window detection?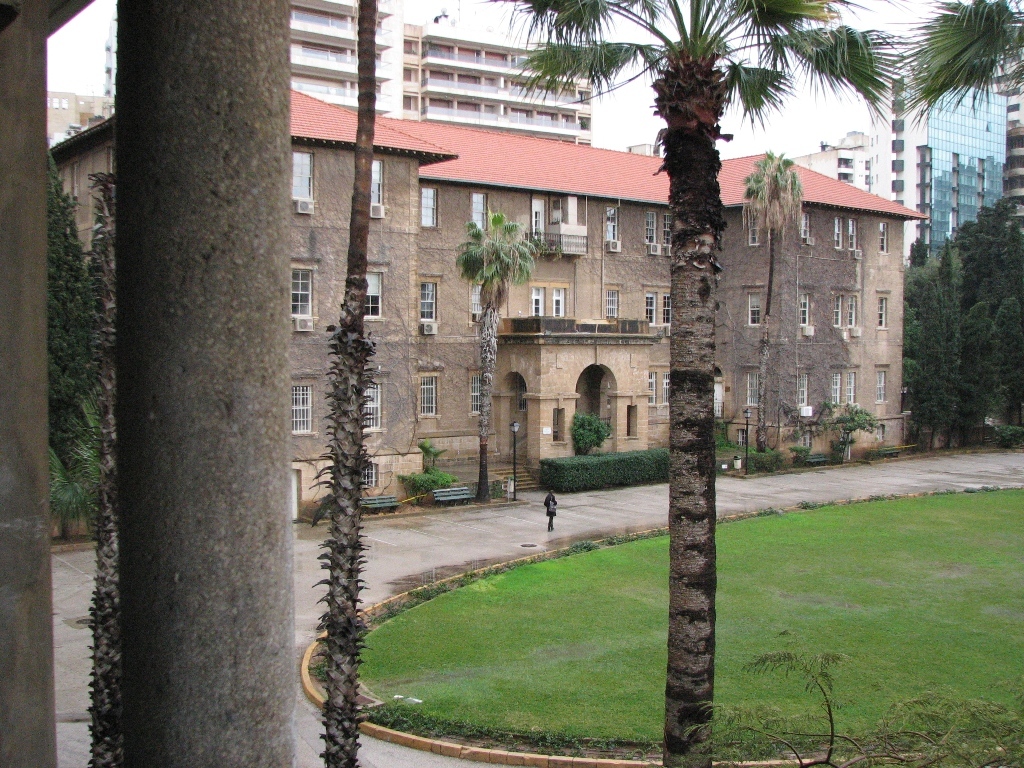
(x1=534, y1=288, x2=542, y2=317)
